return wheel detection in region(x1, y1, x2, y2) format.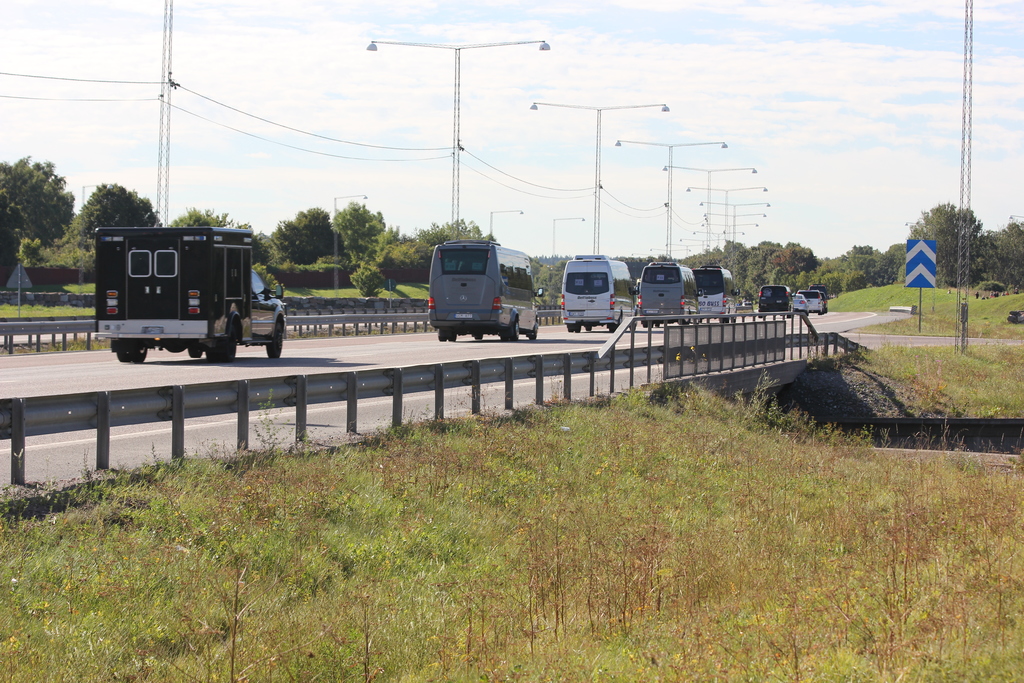
region(720, 317, 728, 325).
